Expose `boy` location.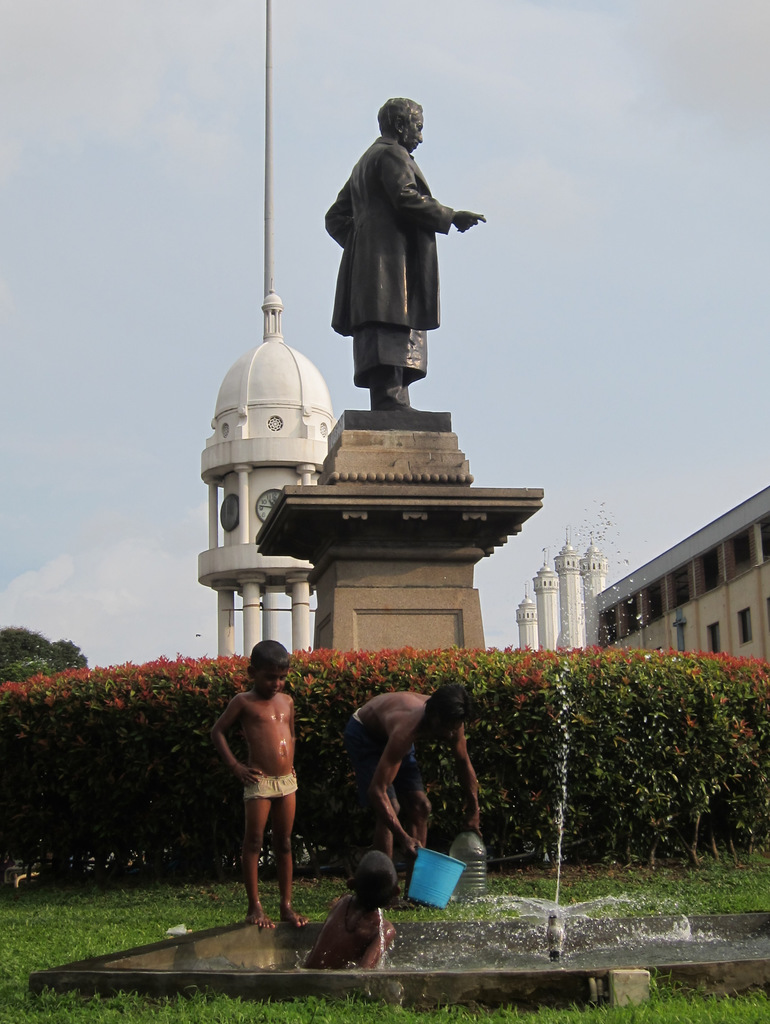
Exposed at 200, 636, 314, 933.
